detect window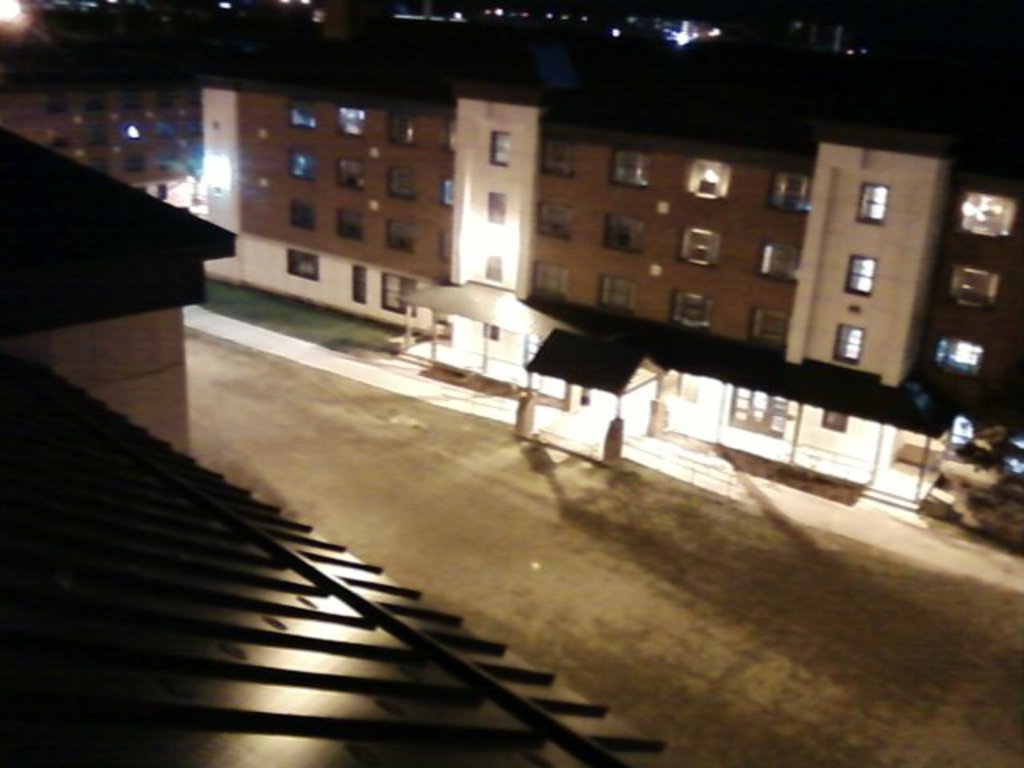
<bbox>349, 261, 370, 304</bbox>
